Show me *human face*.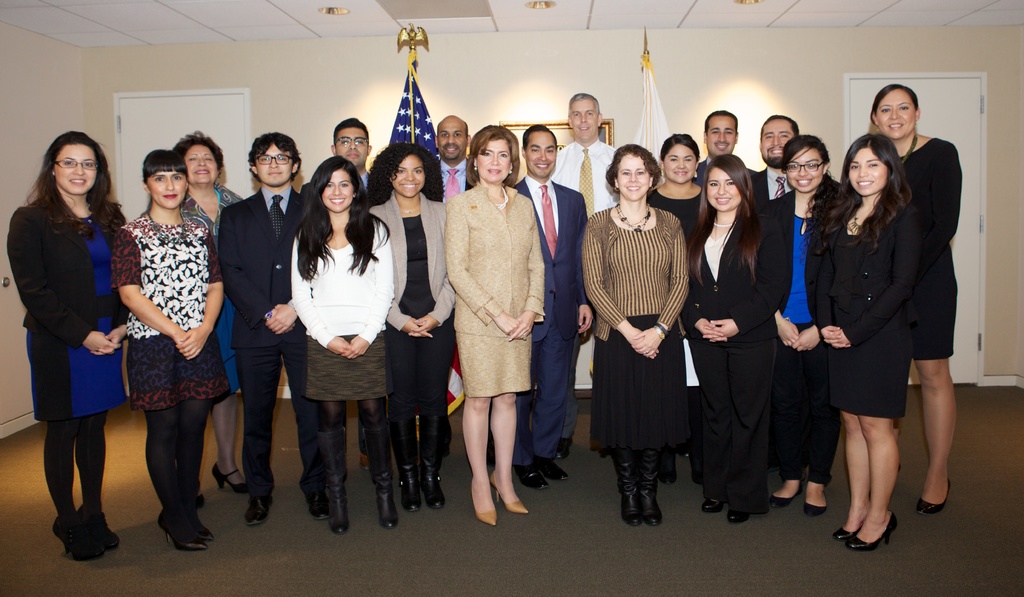
*human face* is here: bbox(476, 139, 513, 181).
